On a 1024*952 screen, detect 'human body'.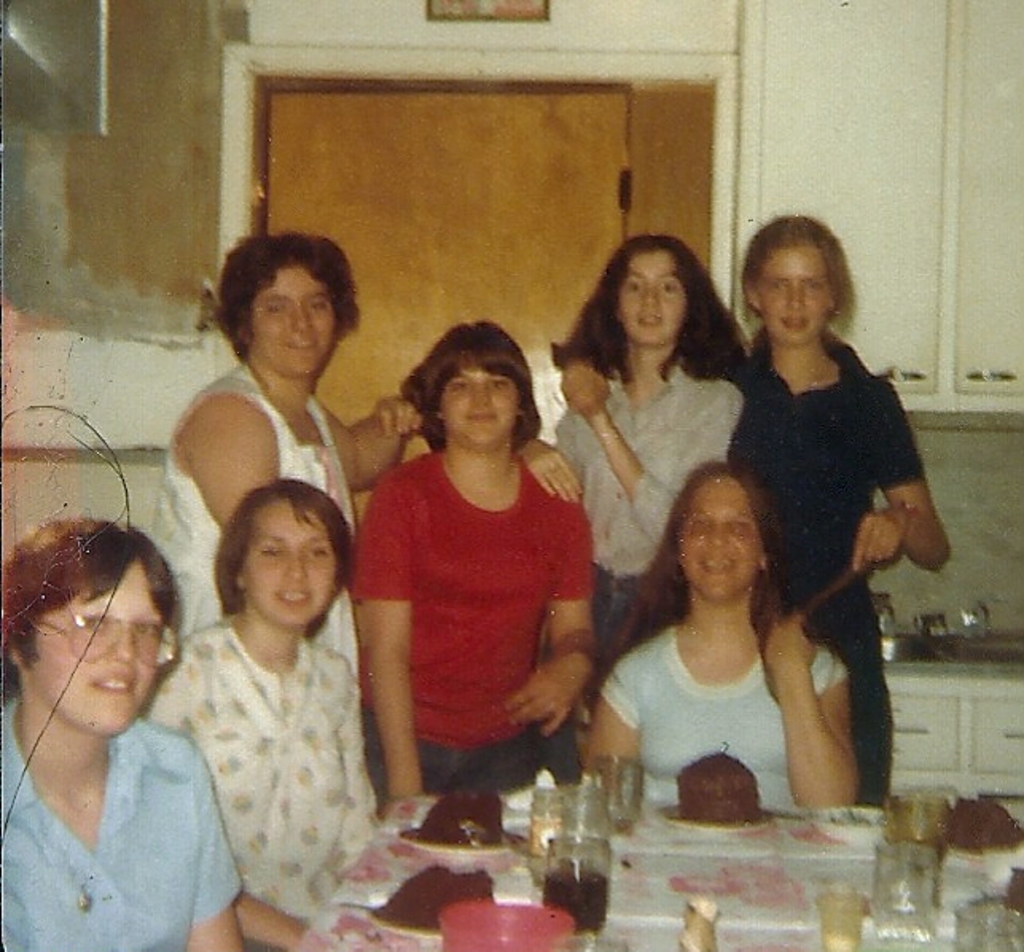
[x1=546, y1=242, x2=752, y2=678].
